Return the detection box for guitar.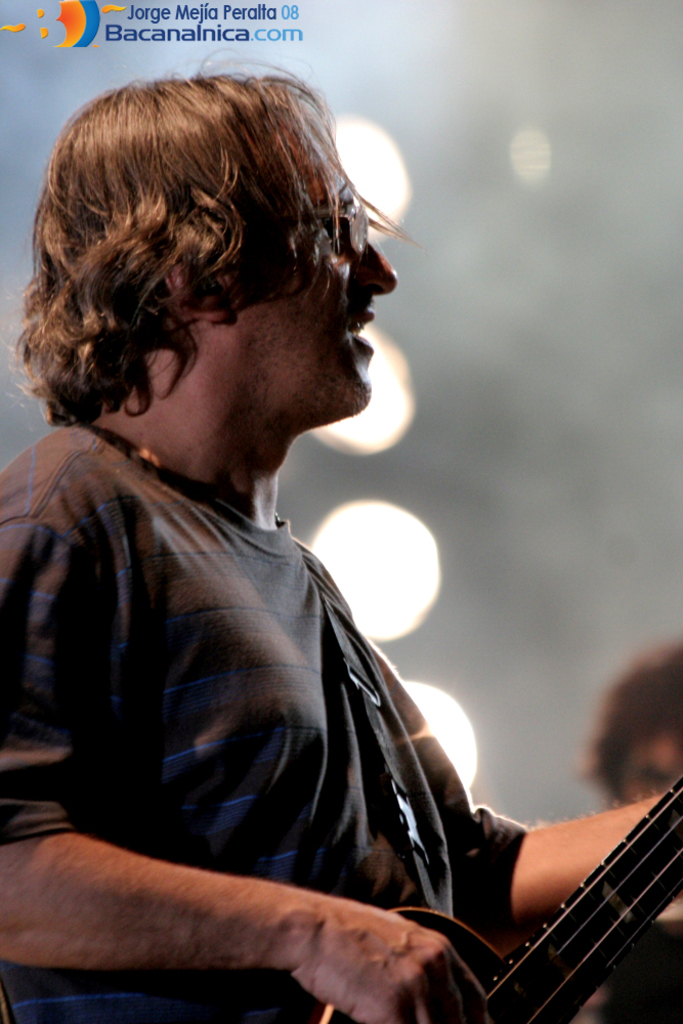
[288,769,682,1023].
